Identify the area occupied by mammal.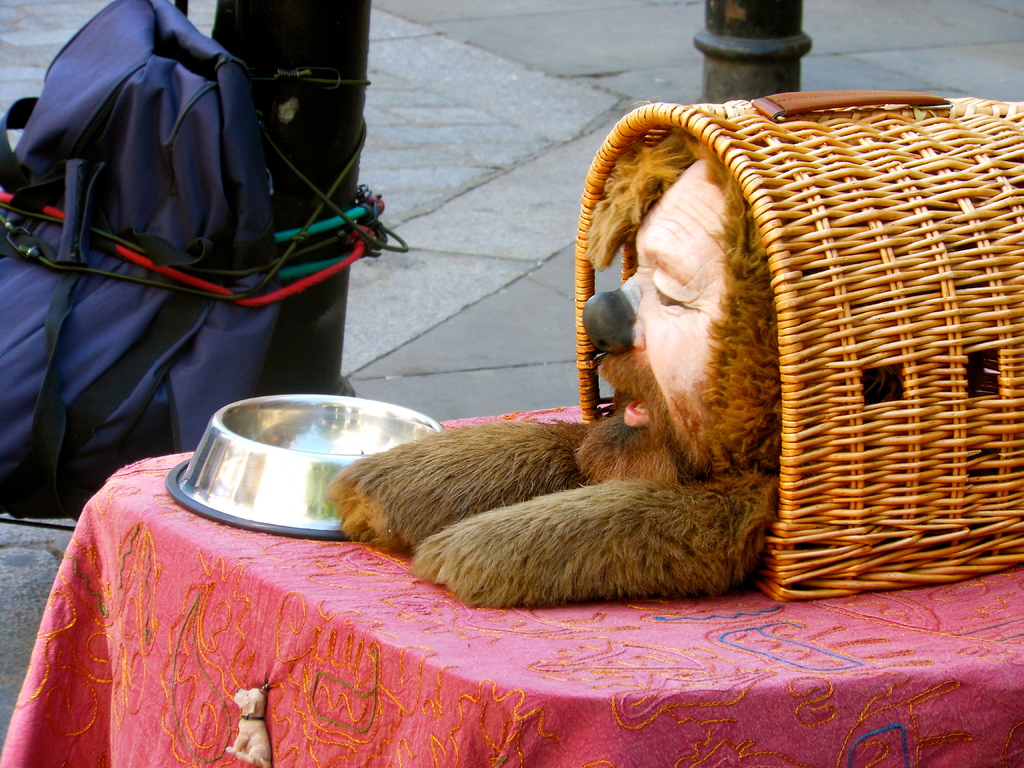
Area: 574:129:799:472.
